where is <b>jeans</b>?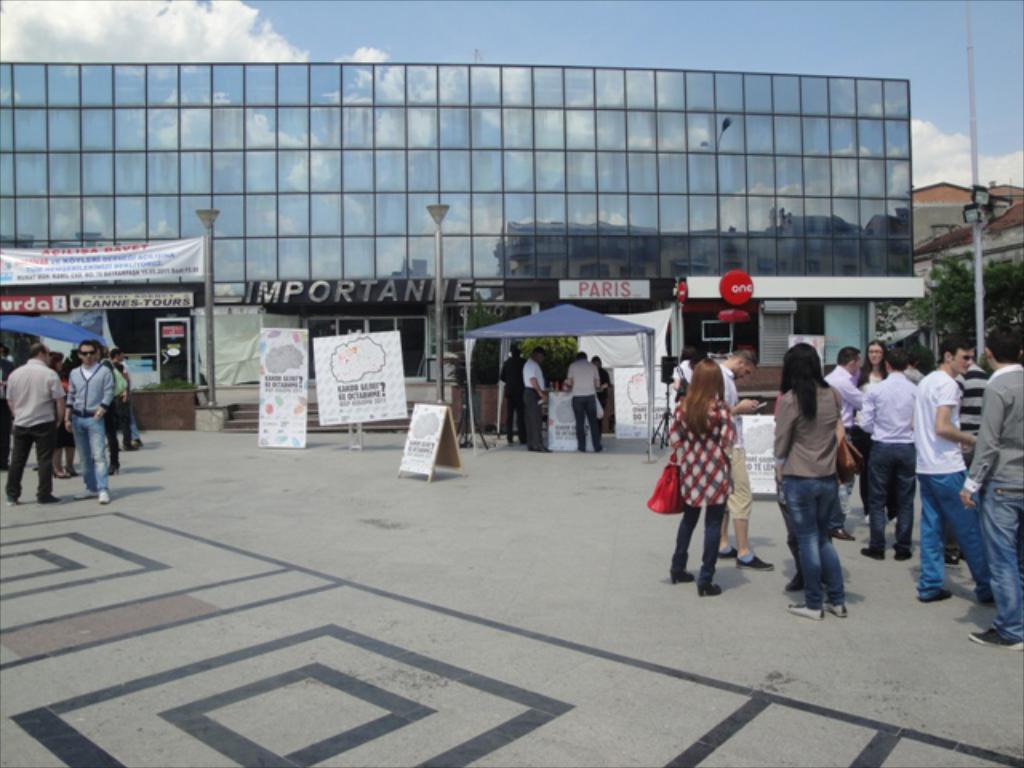
bbox(570, 394, 611, 445).
